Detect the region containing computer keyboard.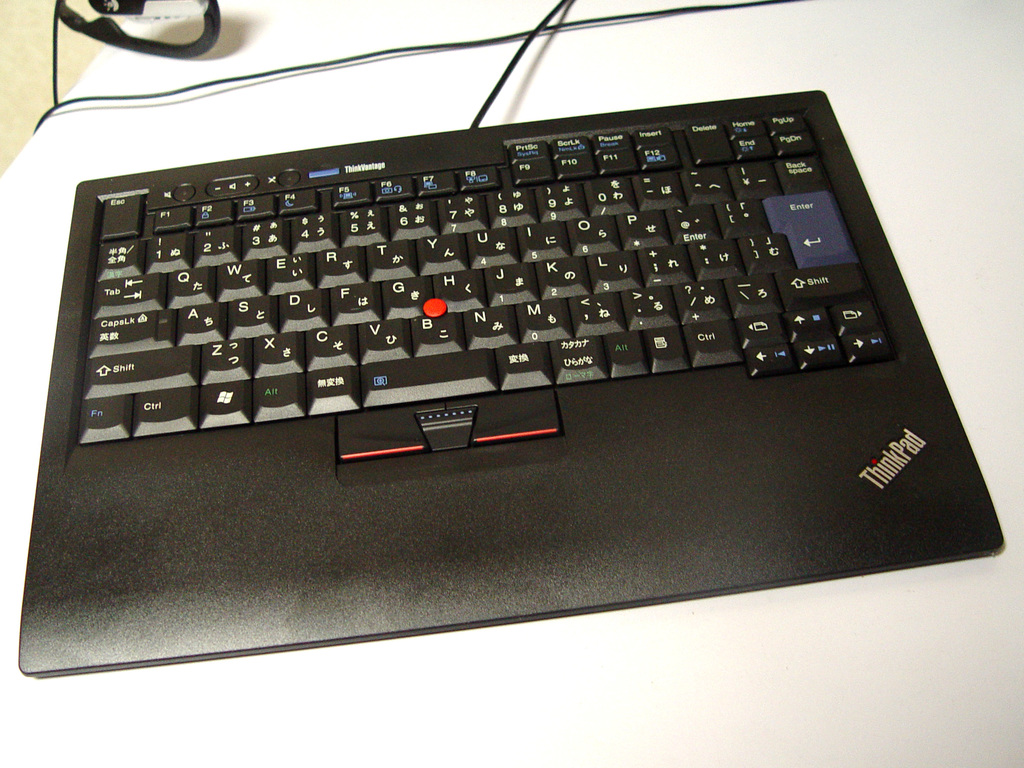
crop(20, 87, 1009, 671).
